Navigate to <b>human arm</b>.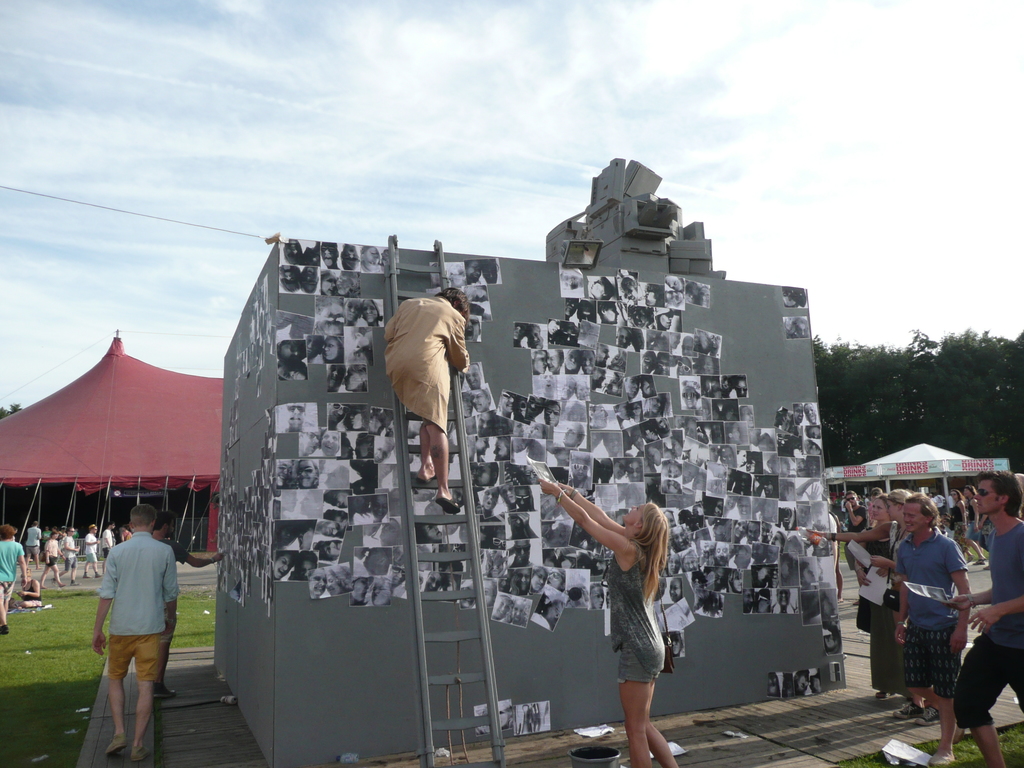
Navigation target: 450:318:474:375.
